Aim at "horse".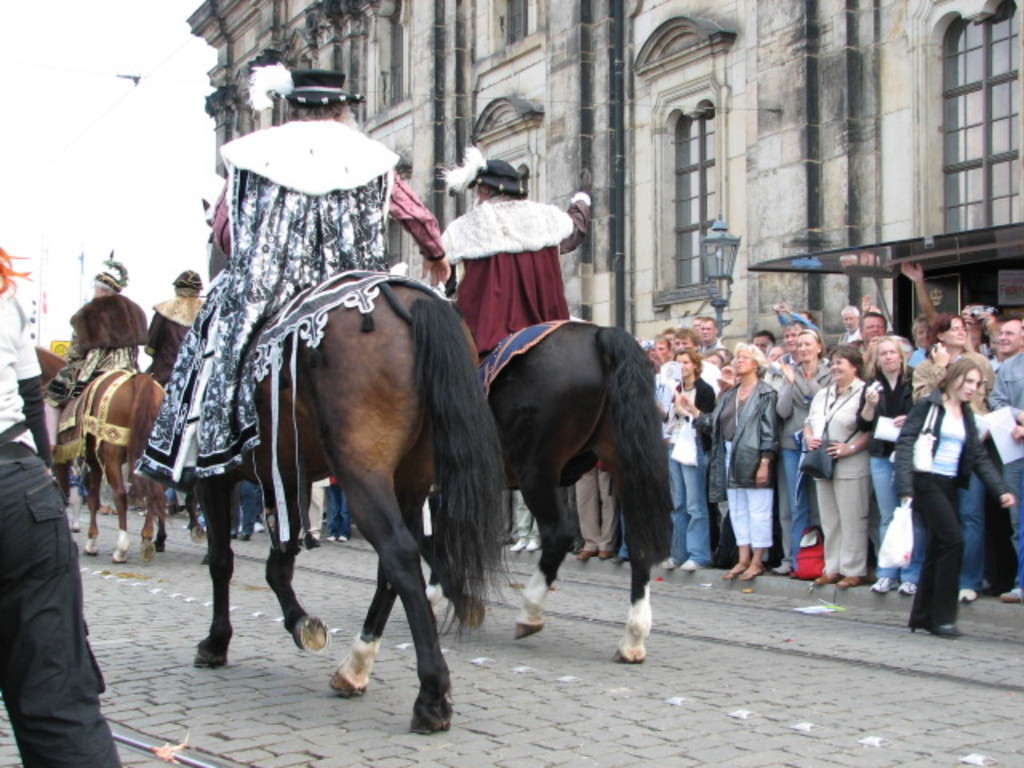
Aimed at (155,490,206,554).
